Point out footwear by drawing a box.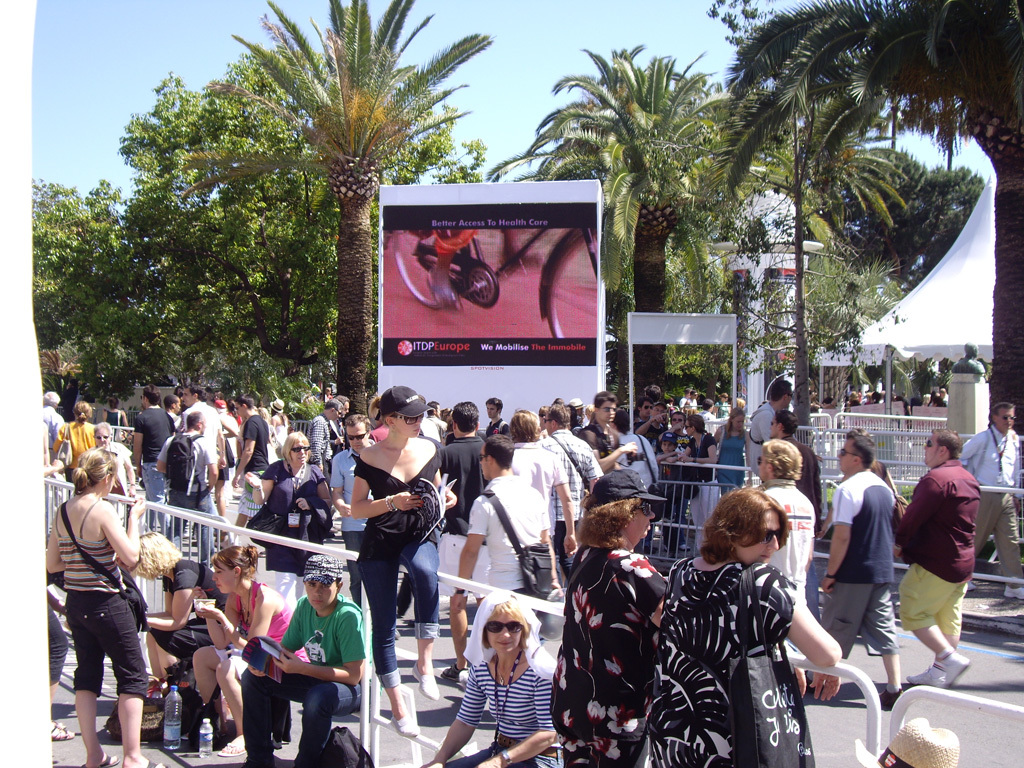
801/671/825/693.
